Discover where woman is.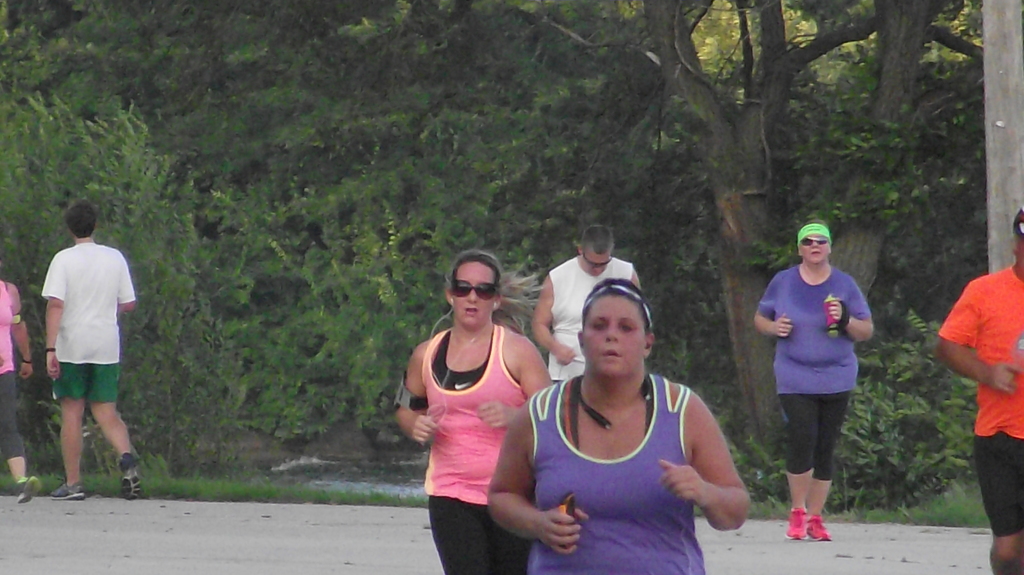
Discovered at 0,278,44,511.
